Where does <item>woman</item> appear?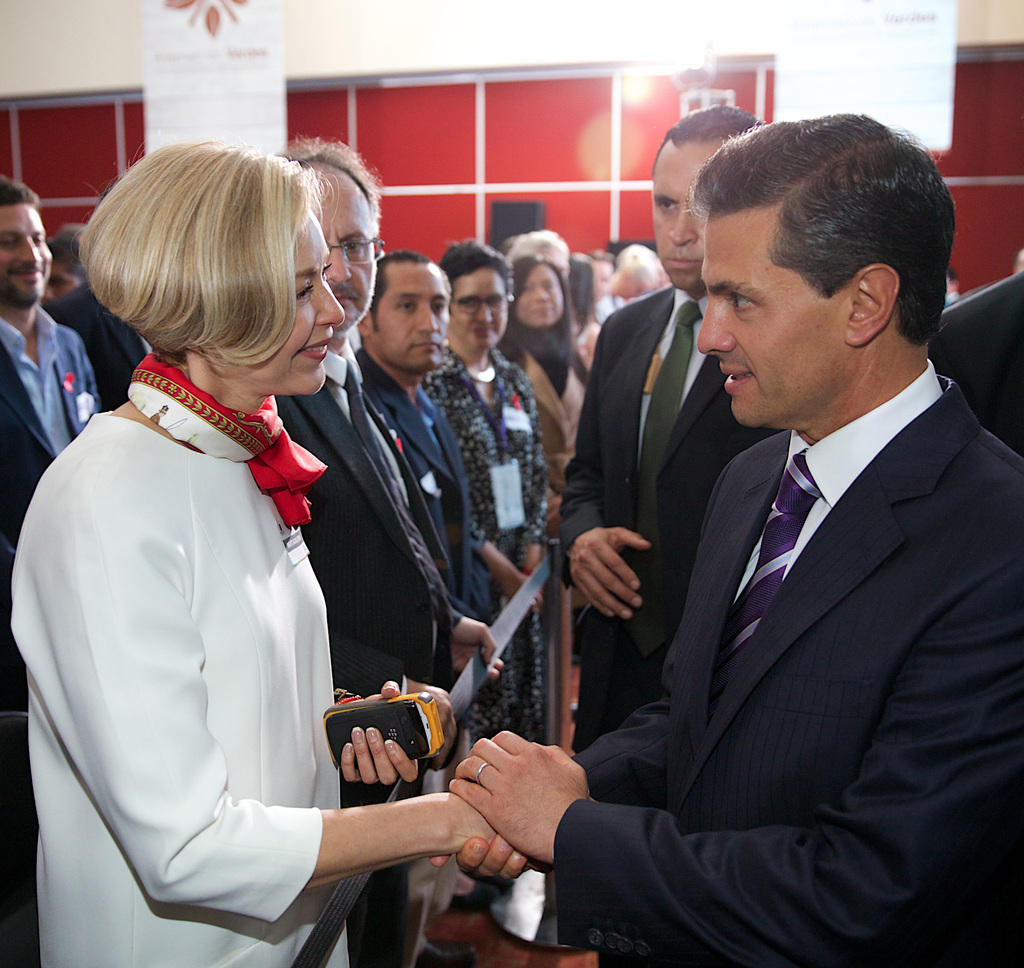
Appears at (10,139,500,967).
